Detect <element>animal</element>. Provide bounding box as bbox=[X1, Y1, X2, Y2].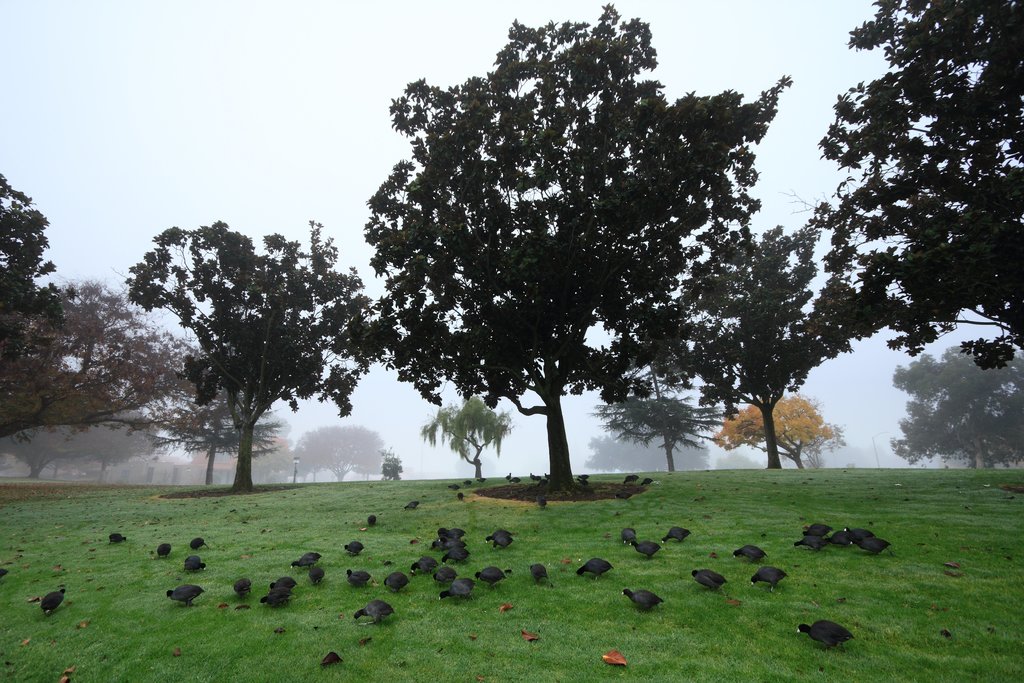
bbox=[619, 524, 643, 548].
